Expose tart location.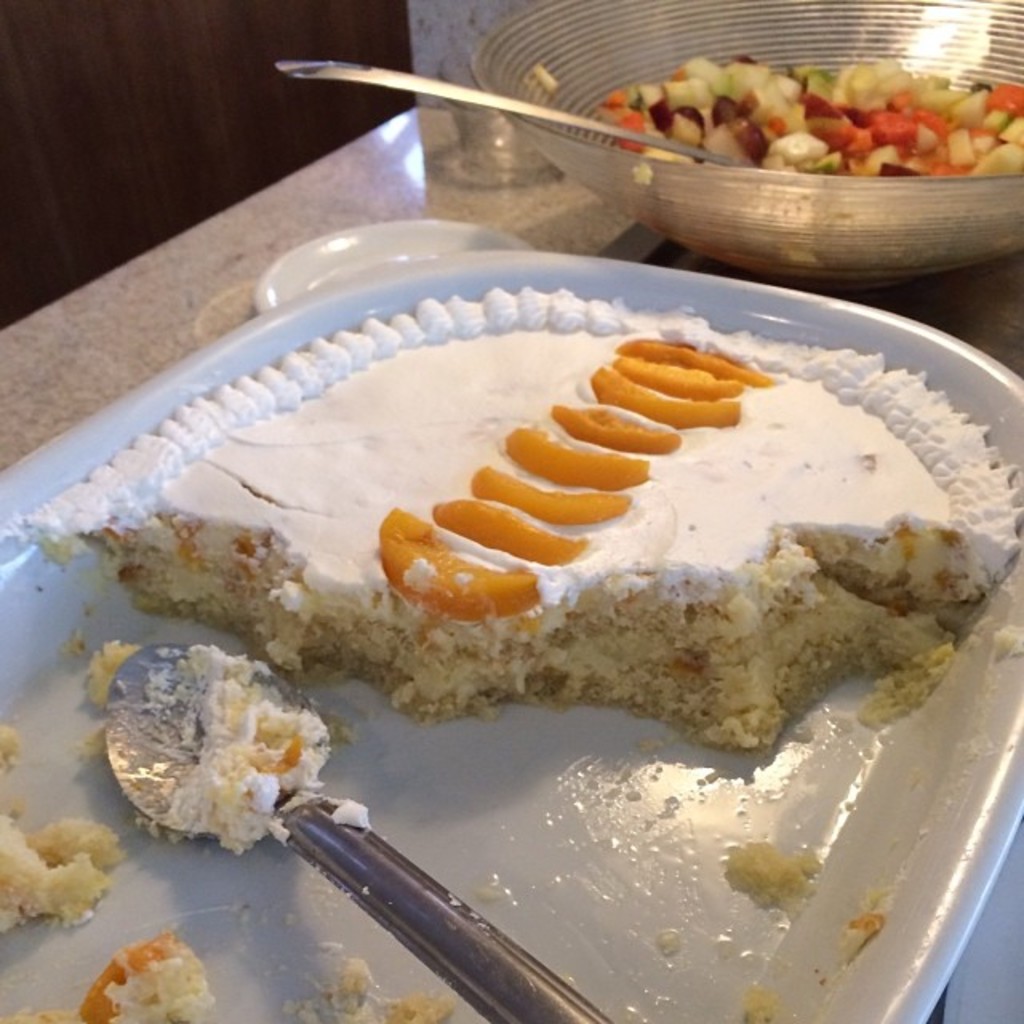
Exposed at locate(584, 58, 1022, 270).
